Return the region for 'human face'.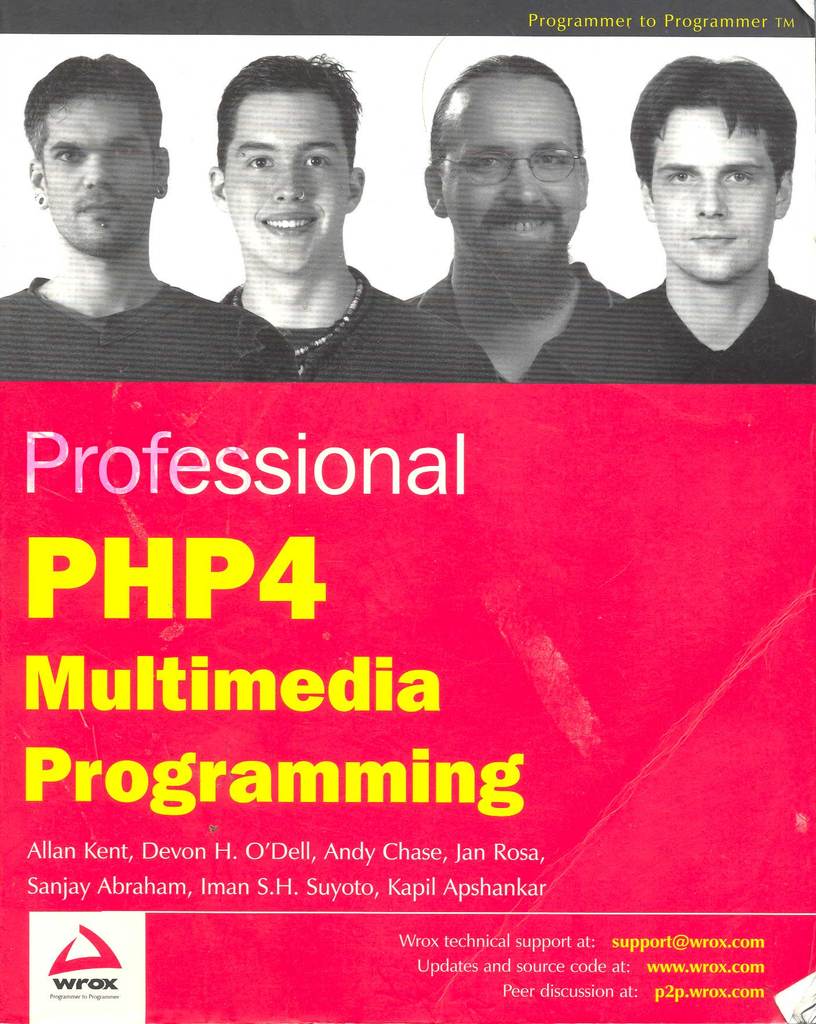
222 85 350 274.
